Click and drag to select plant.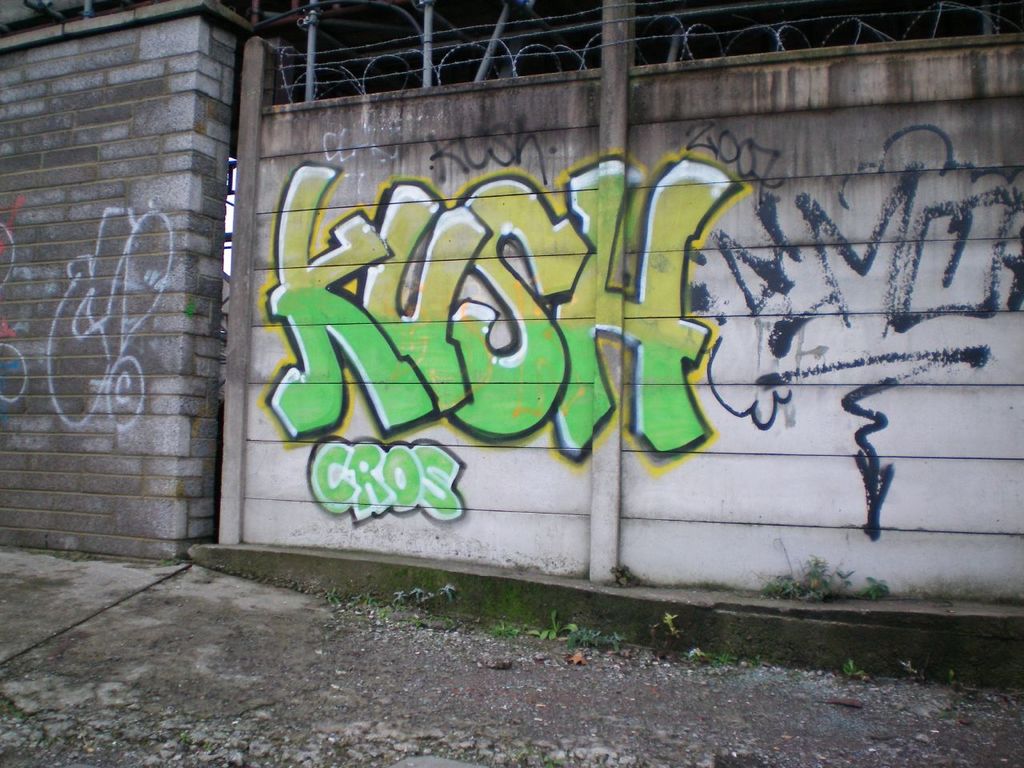
Selection: (398, 586, 423, 614).
